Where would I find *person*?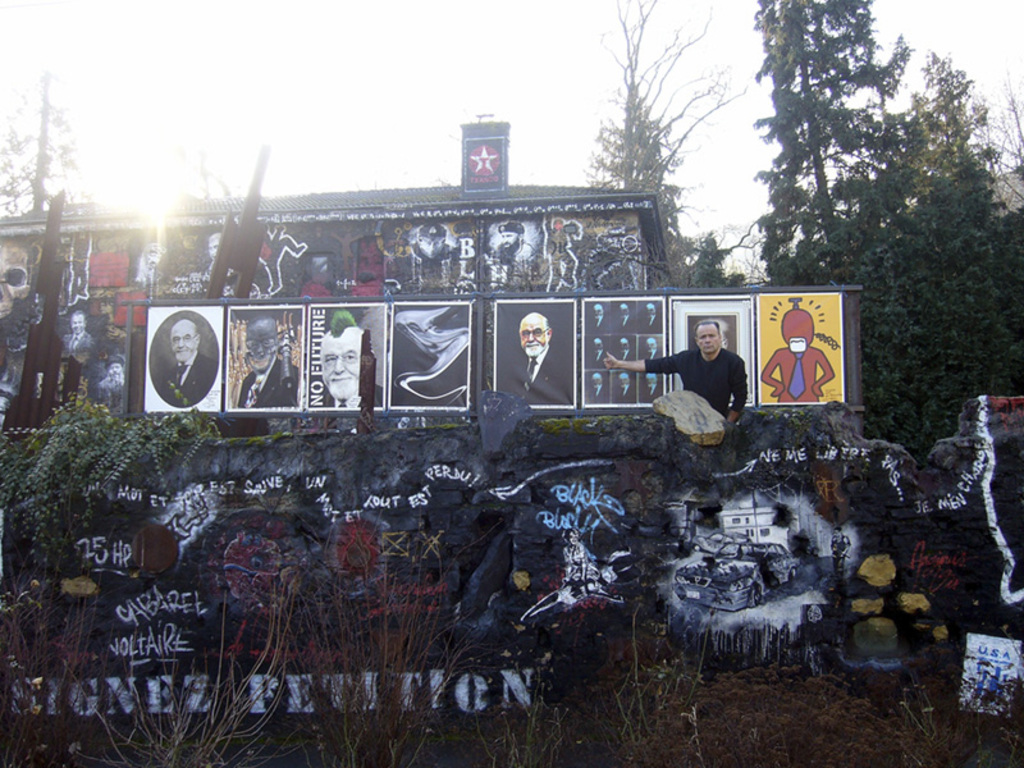
At rect(585, 338, 604, 371).
